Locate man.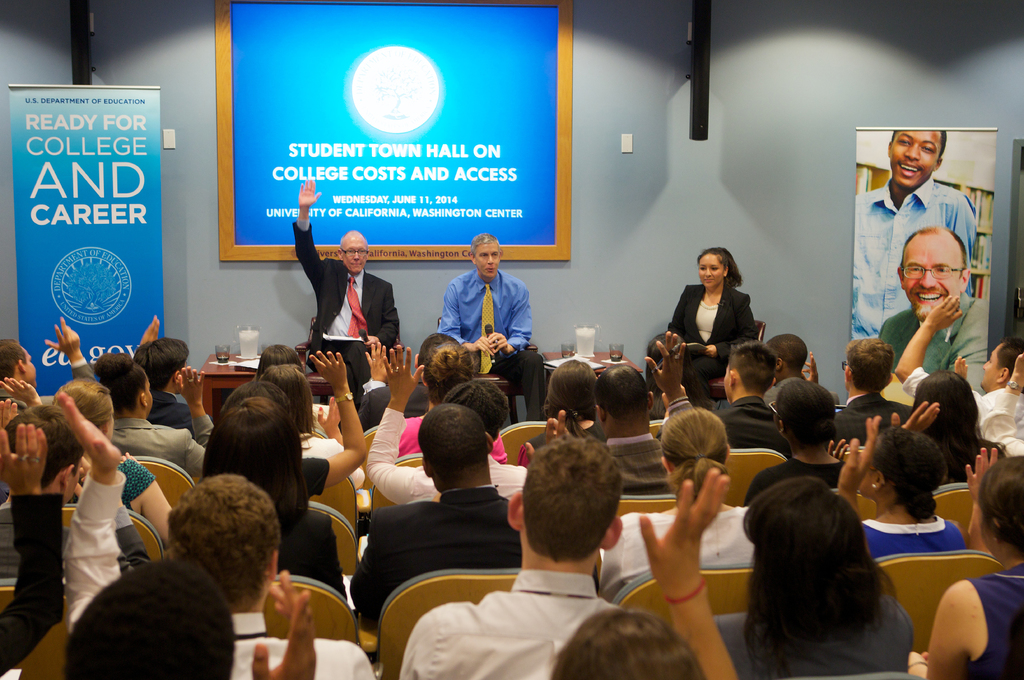
Bounding box: bbox=[966, 335, 1023, 482].
